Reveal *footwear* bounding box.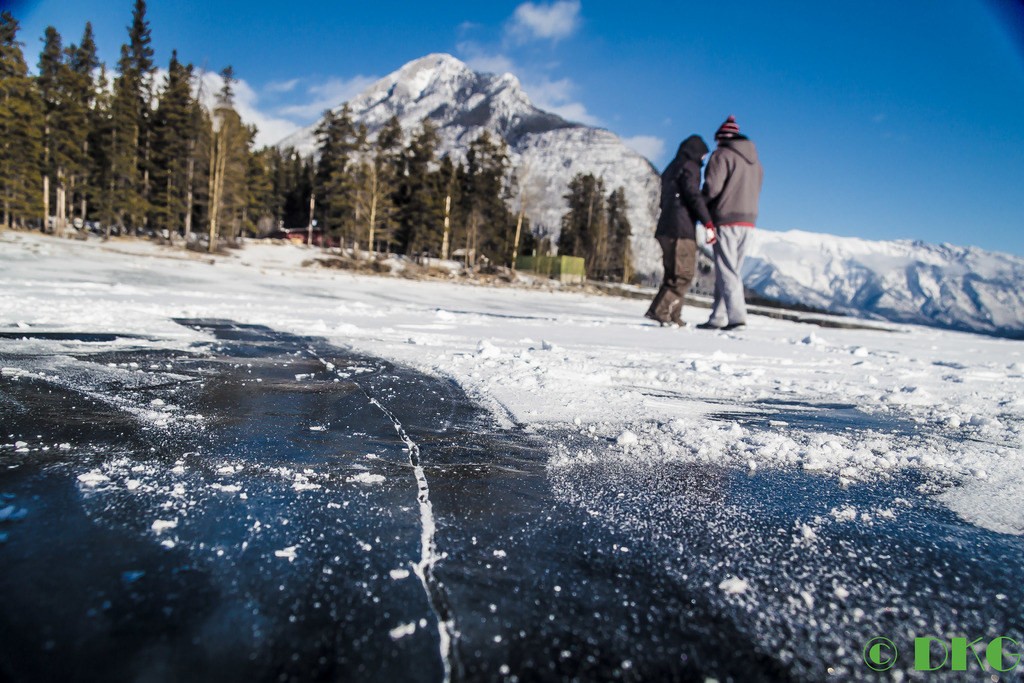
Revealed: rect(694, 322, 719, 328).
